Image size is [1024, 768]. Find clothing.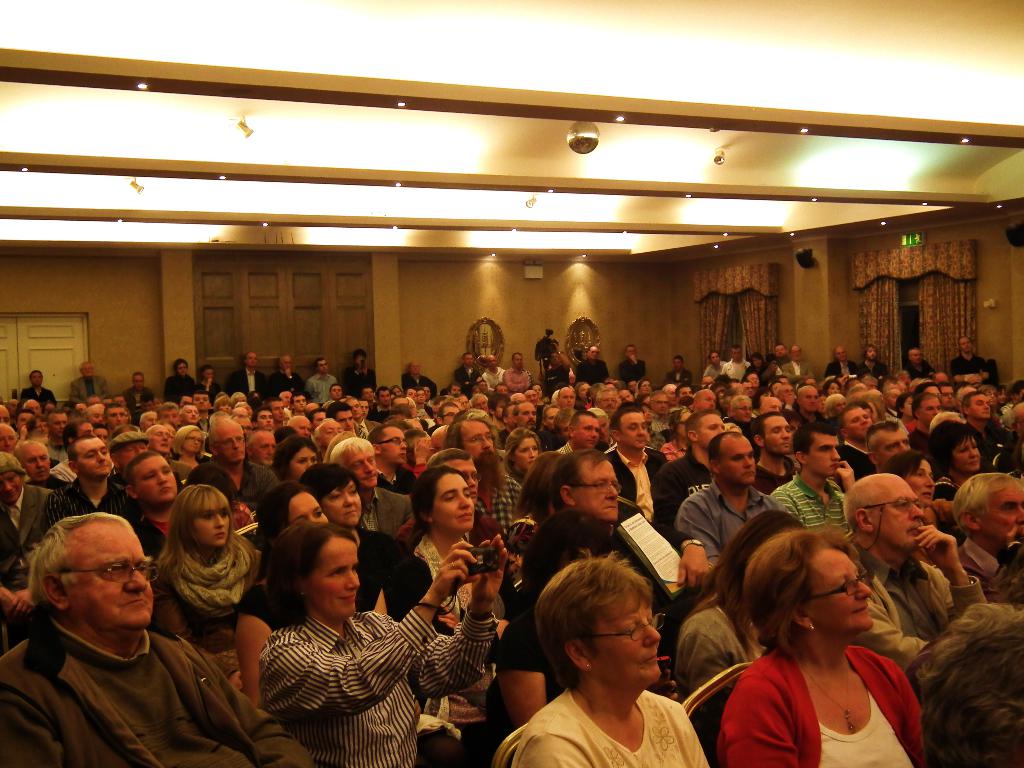
BBox(860, 353, 885, 379).
